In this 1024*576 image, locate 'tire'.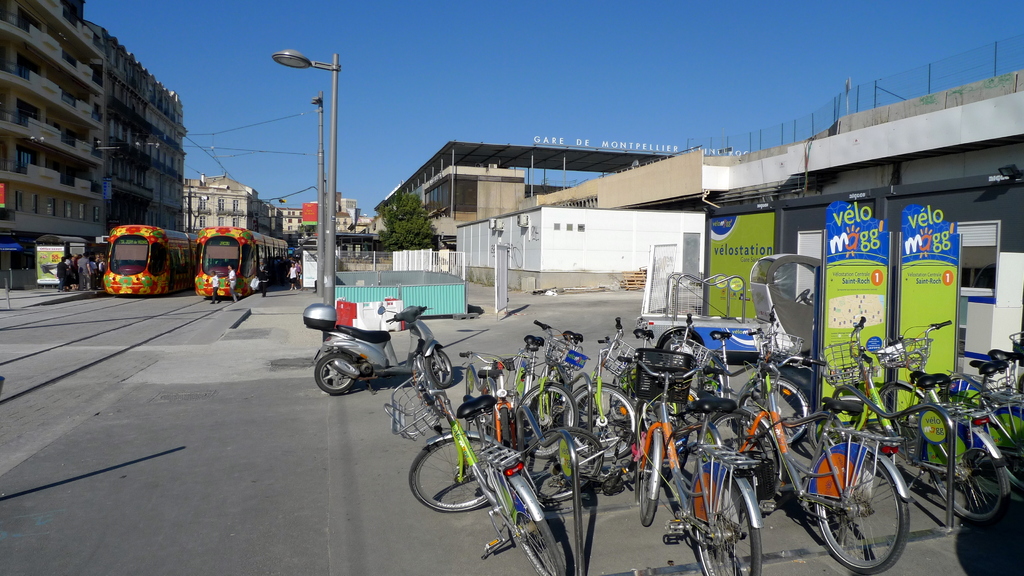
Bounding box: bbox(509, 477, 564, 575).
